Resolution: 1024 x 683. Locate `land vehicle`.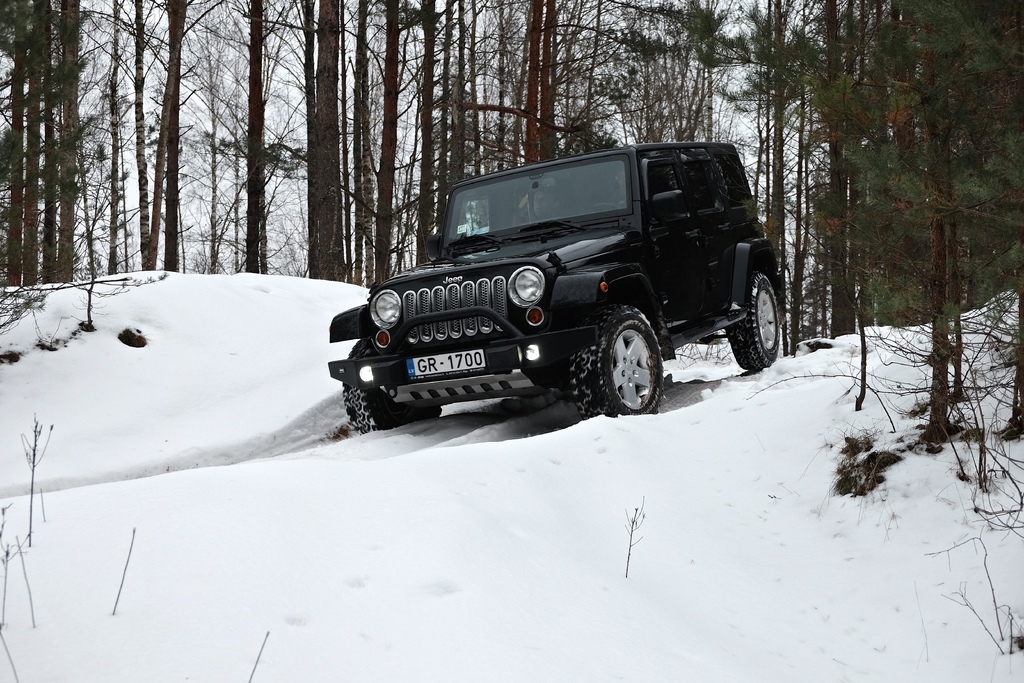
left=337, top=122, right=805, bottom=413.
